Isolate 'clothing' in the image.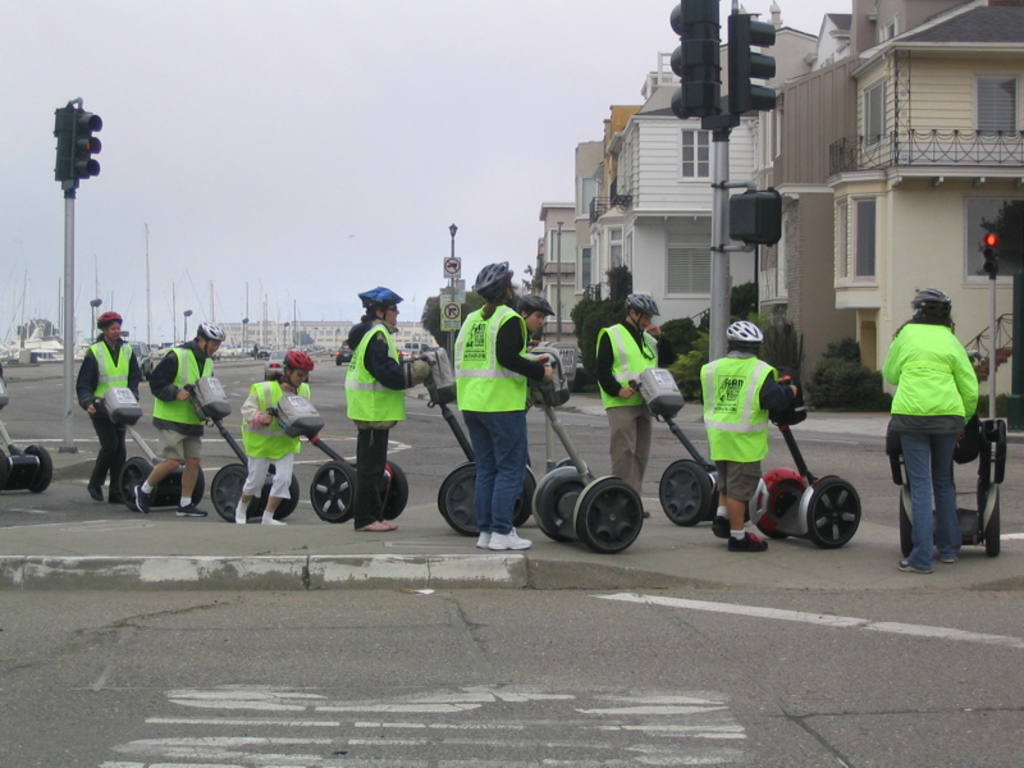
Isolated region: [348, 320, 419, 532].
